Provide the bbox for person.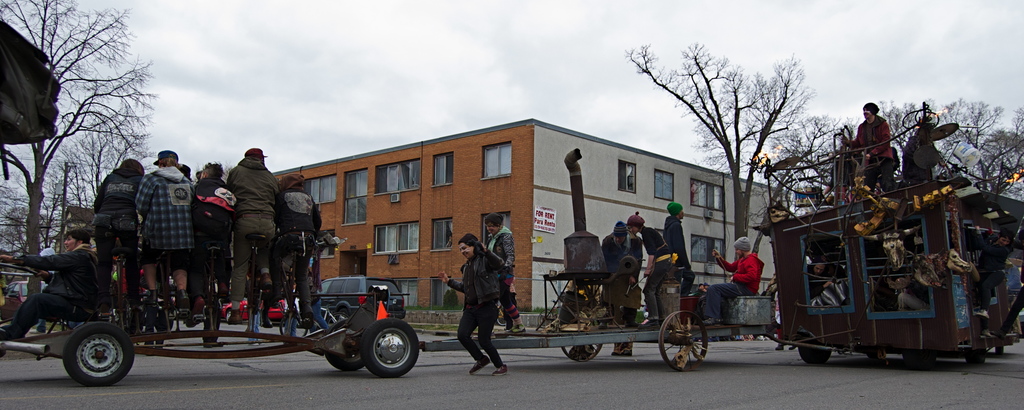
box(138, 147, 192, 279).
